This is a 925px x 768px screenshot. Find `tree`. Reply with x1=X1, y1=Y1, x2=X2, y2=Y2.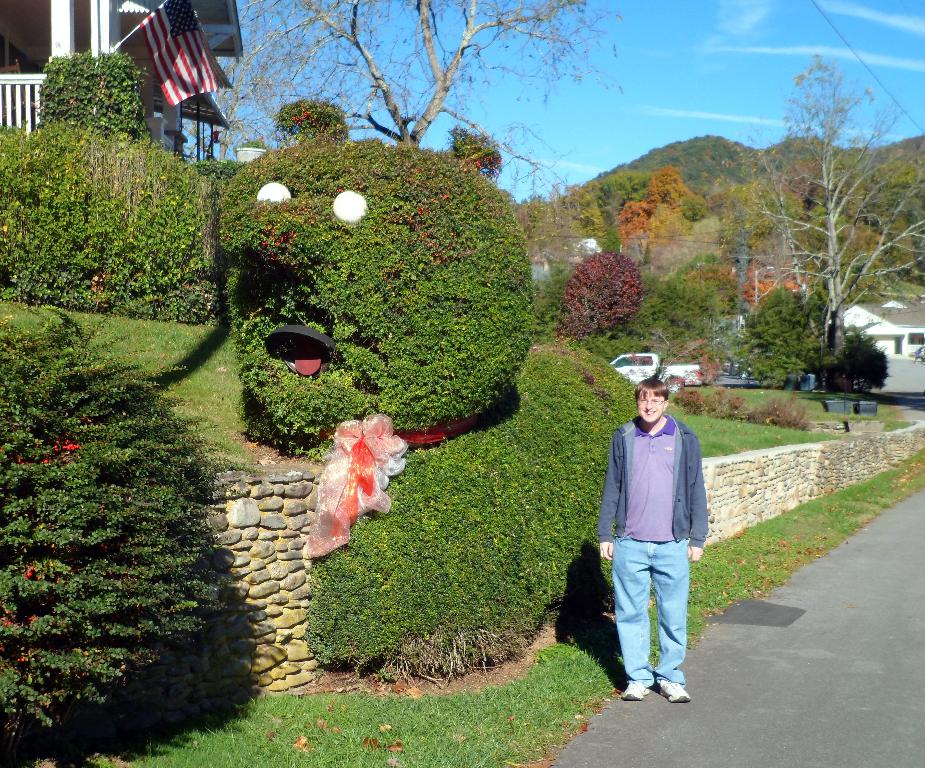
x1=182, y1=0, x2=628, y2=202.
